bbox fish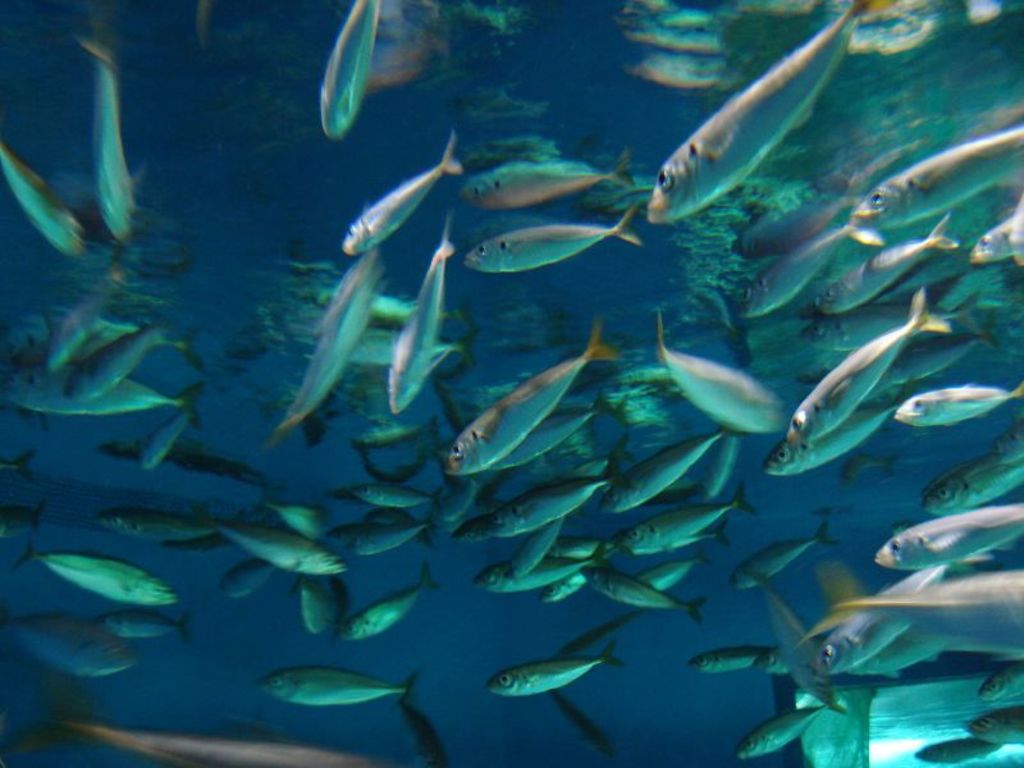
box(97, 507, 216, 548)
